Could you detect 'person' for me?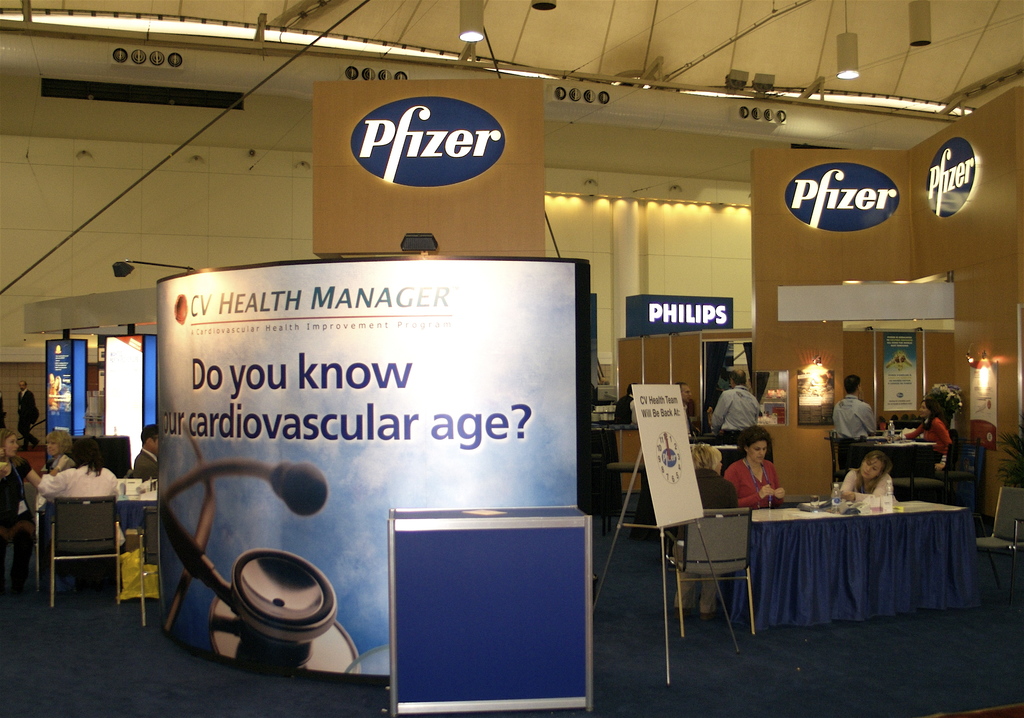
Detection result: [838, 449, 890, 505].
